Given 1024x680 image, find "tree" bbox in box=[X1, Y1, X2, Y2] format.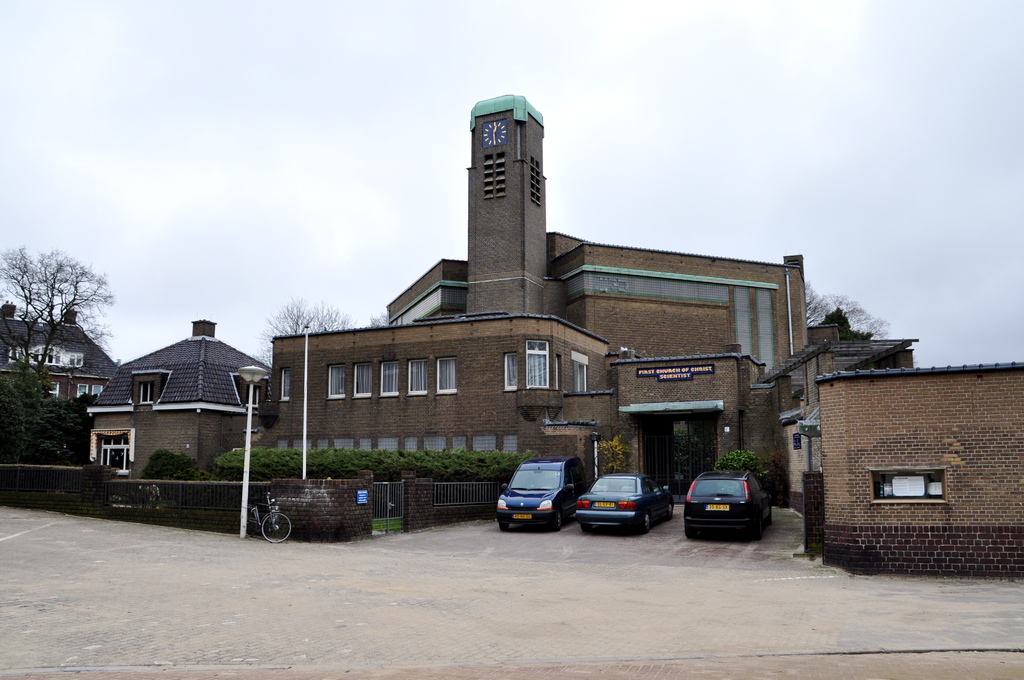
box=[259, 299, 351, 368].
